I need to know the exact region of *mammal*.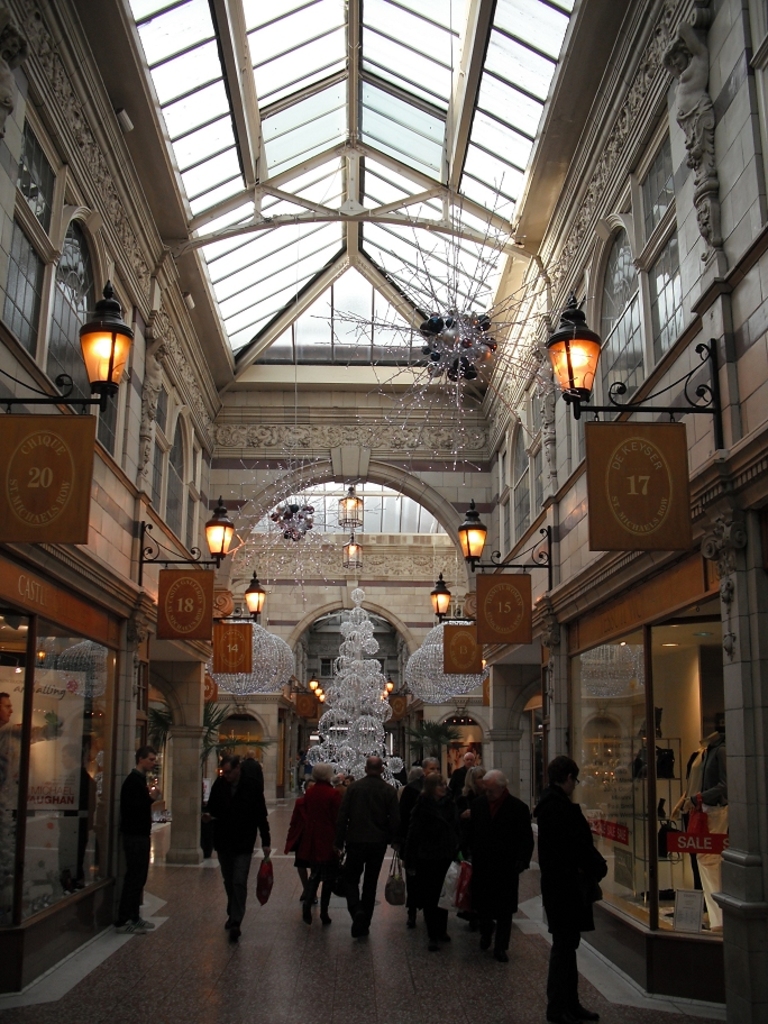
Region: pyautogui.locateOnScreen(121, 744, 163, 930).
